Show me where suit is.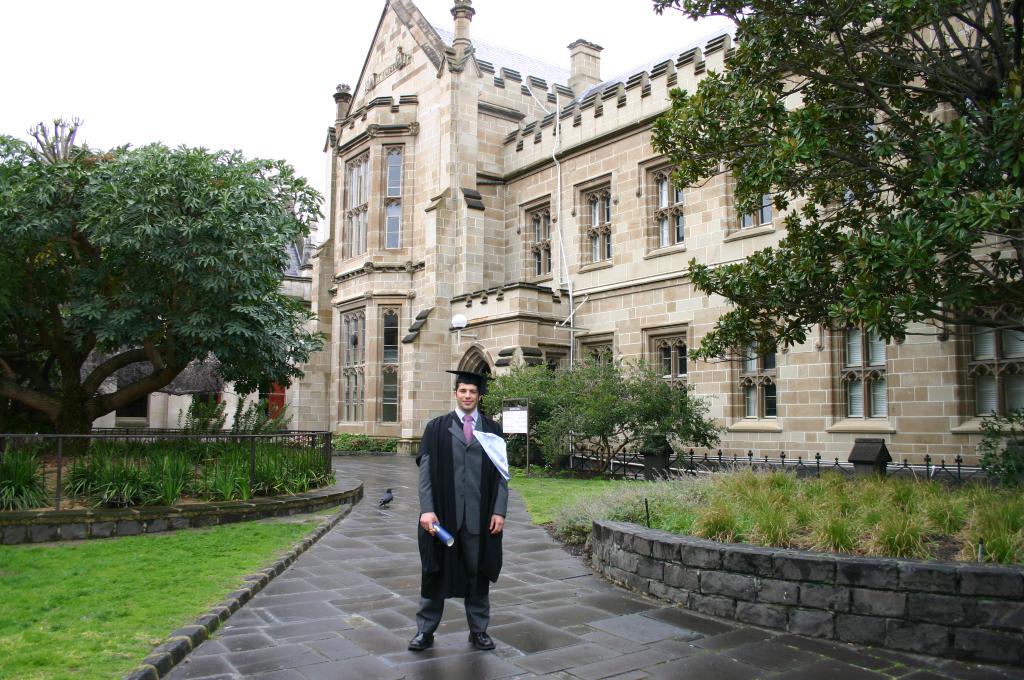
suit is at bbox=[412, 404, 511, 638].
